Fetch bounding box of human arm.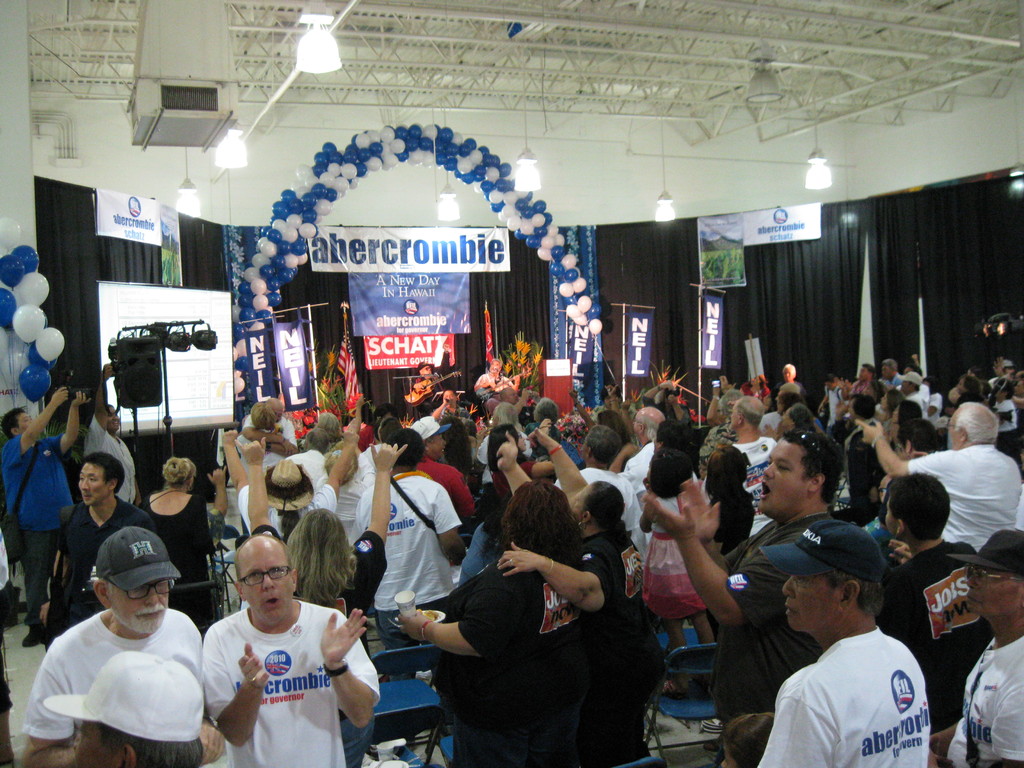
Bbox: 340,385,371,435.
